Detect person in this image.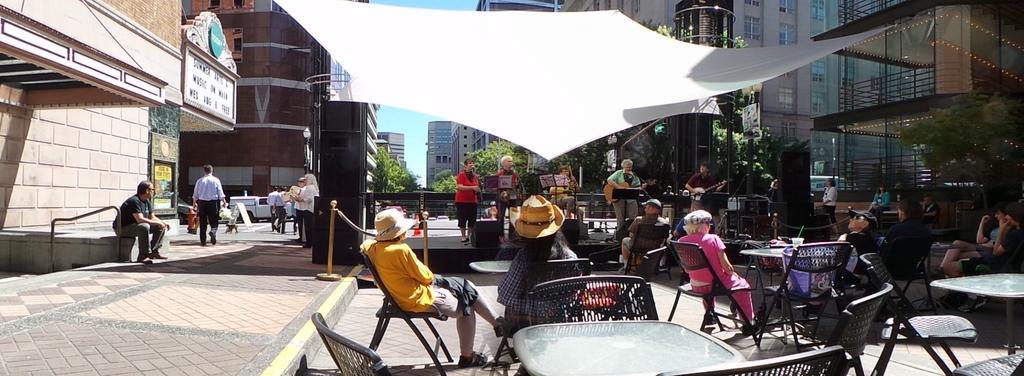
Detection: [left=486, top=149, right=524, bottom=216].
